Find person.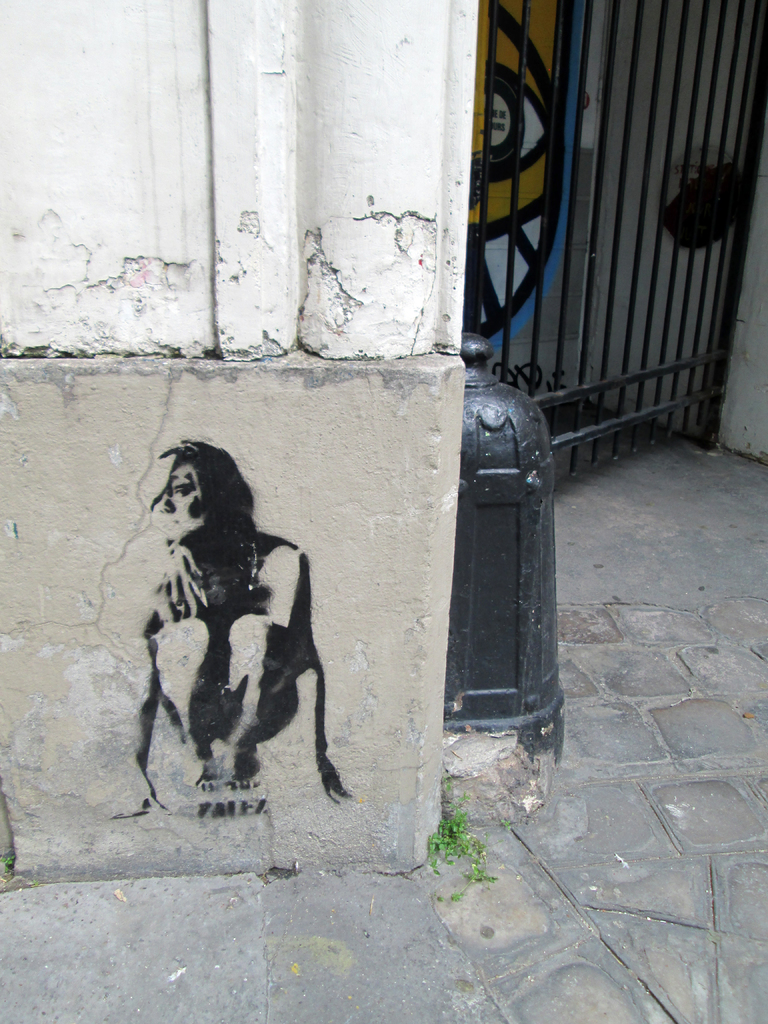
134, 432, 330, 829.
